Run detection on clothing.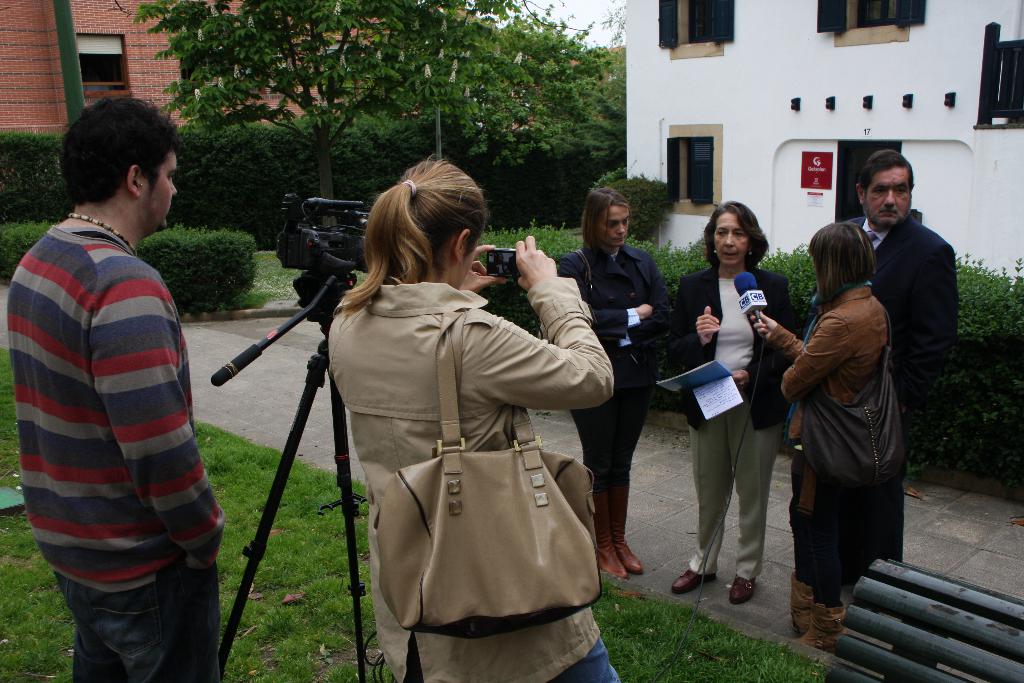
Result: pyautogui.locateOnScreen(330, 275, 620, 682).
